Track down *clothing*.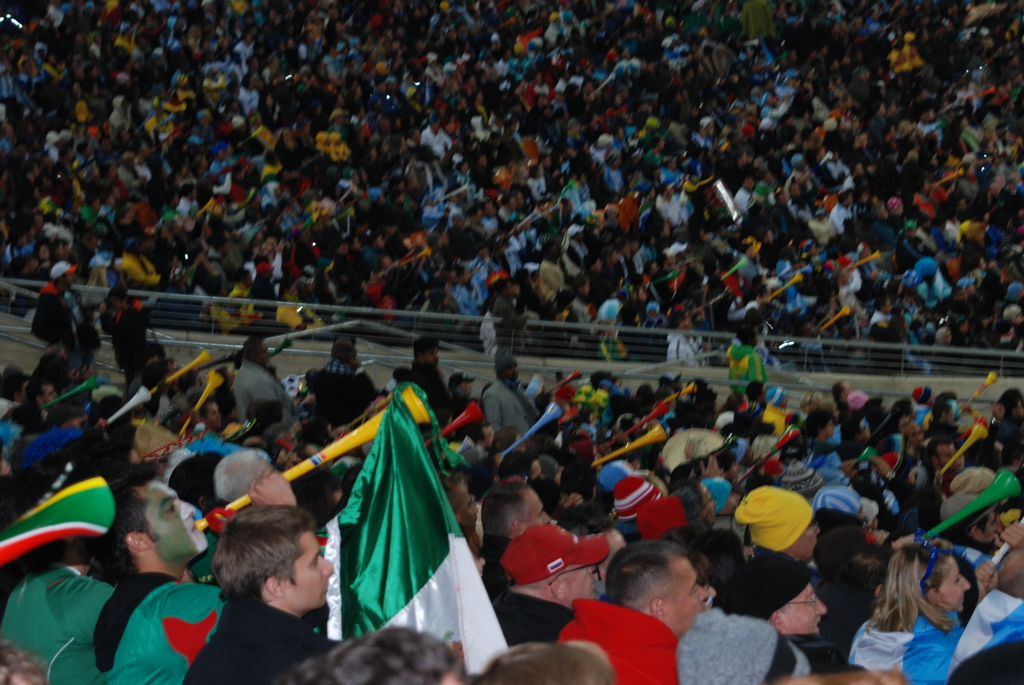
Tracked to box=[2, 0, 1023, 367].
